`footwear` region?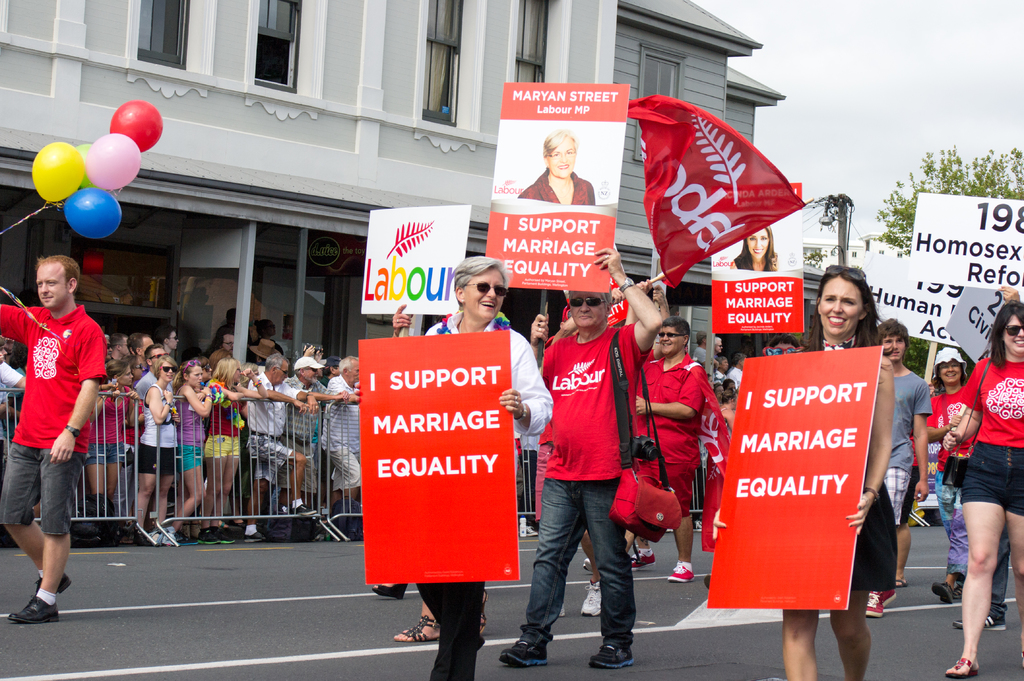
x1=582 y1=549 x2=593 y2=575
